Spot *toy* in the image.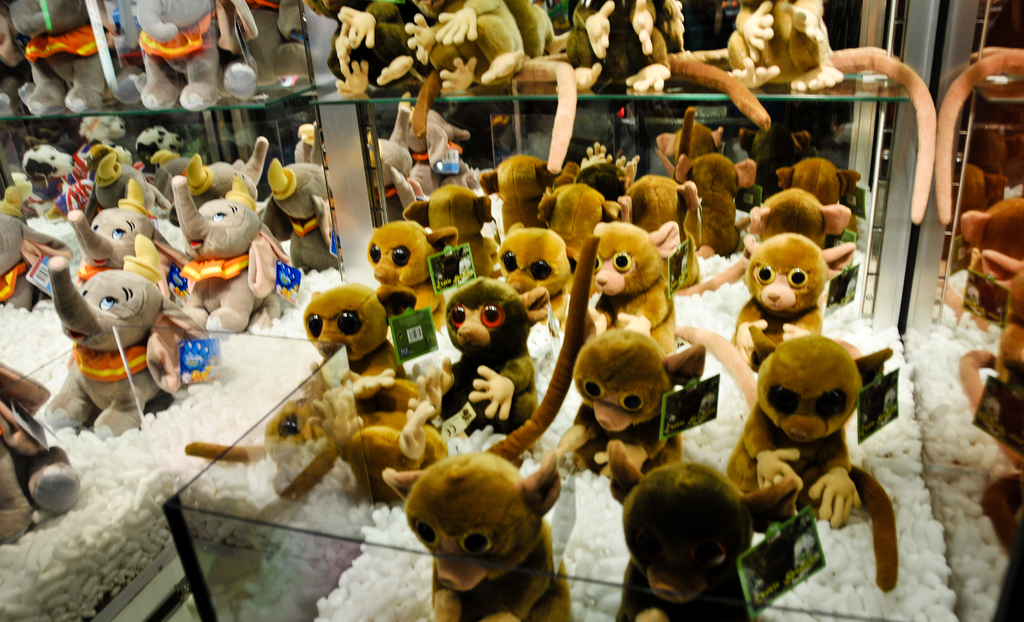
*toy* found at box(624, 169, 708, 275).
